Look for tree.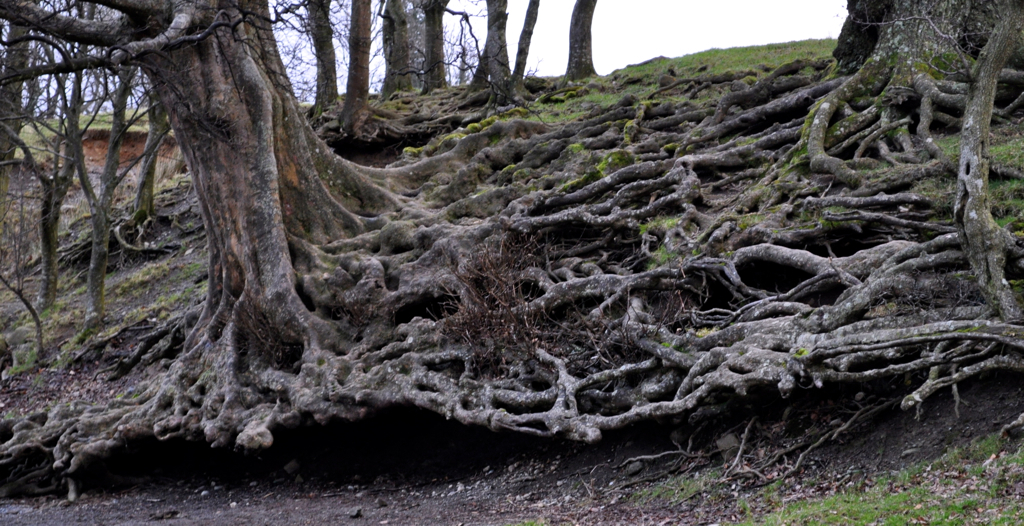
Found: {"x1": 385, "y1": 0, "x2": 1023, "y2": 431}.
